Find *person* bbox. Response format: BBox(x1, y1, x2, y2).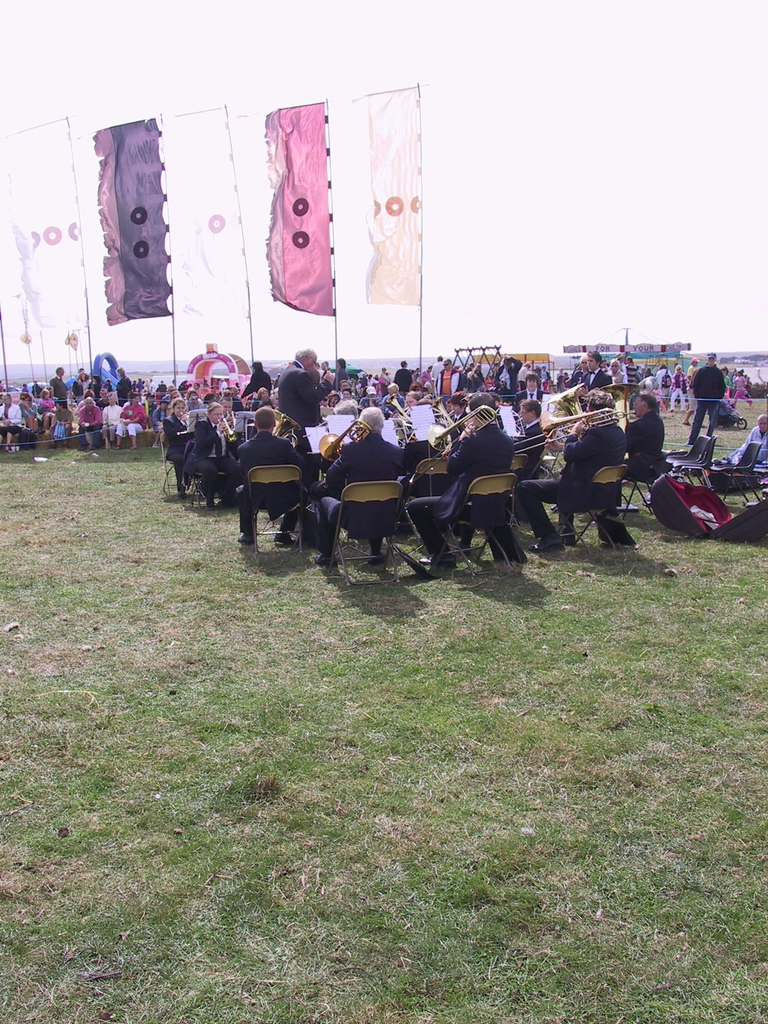
BBox(111, 396, 143, 455).
